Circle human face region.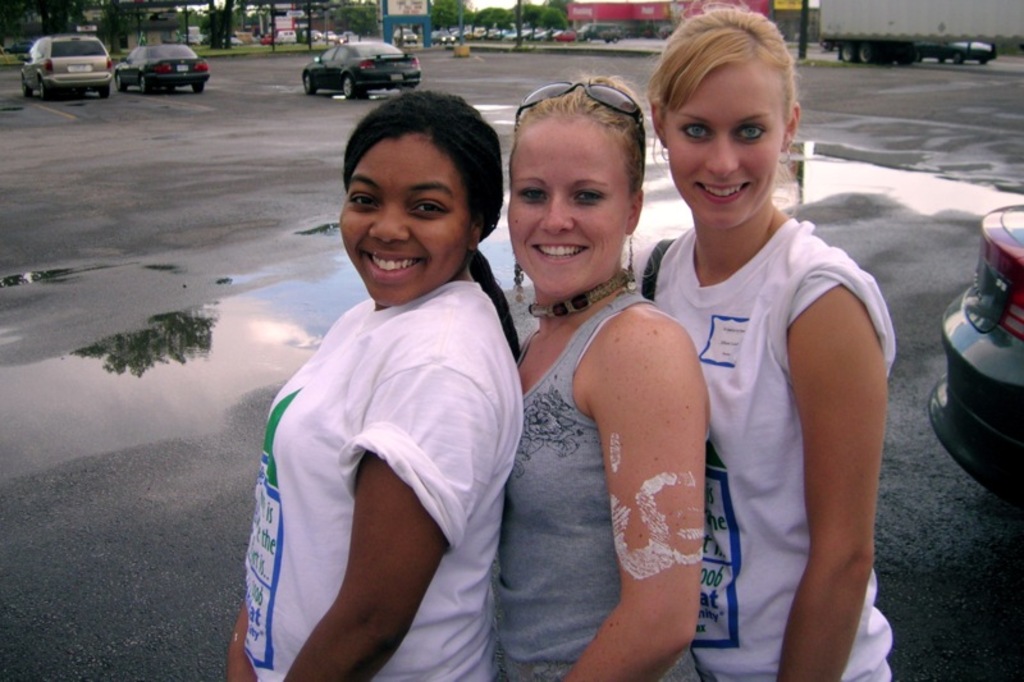
Region: x1=664 y1=68 x2=777 y2=229.
